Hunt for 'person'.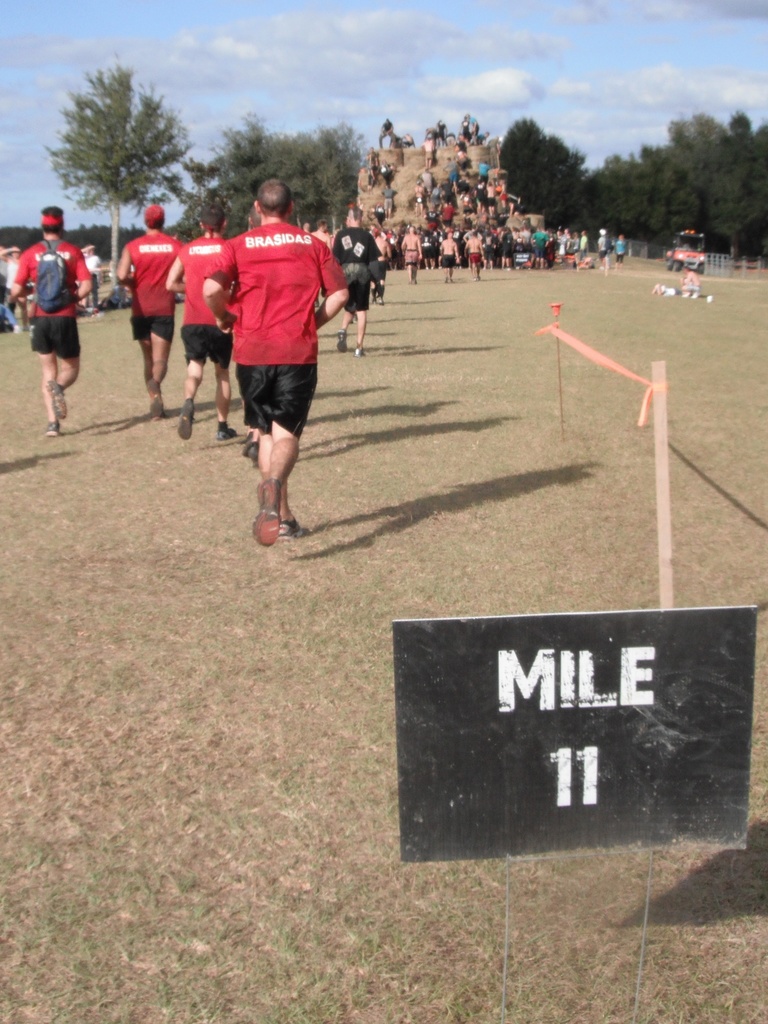
Hunted down at crop(367, 232, 393, 291).
